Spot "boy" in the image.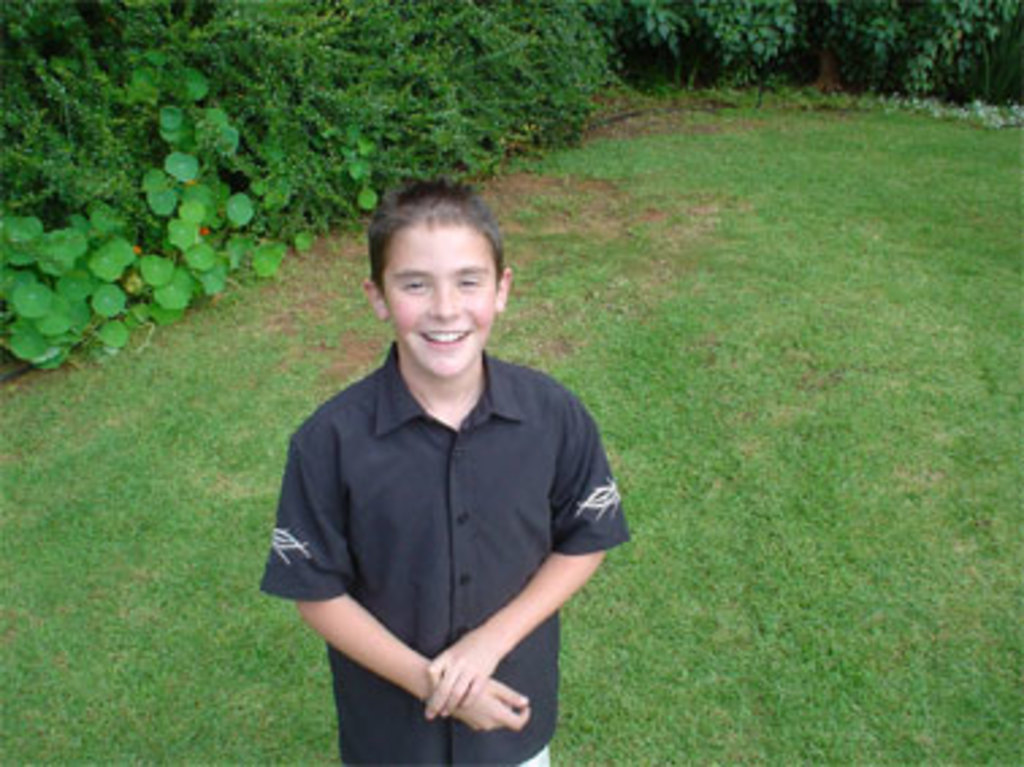
"boy" found at (260,171,631,764).
